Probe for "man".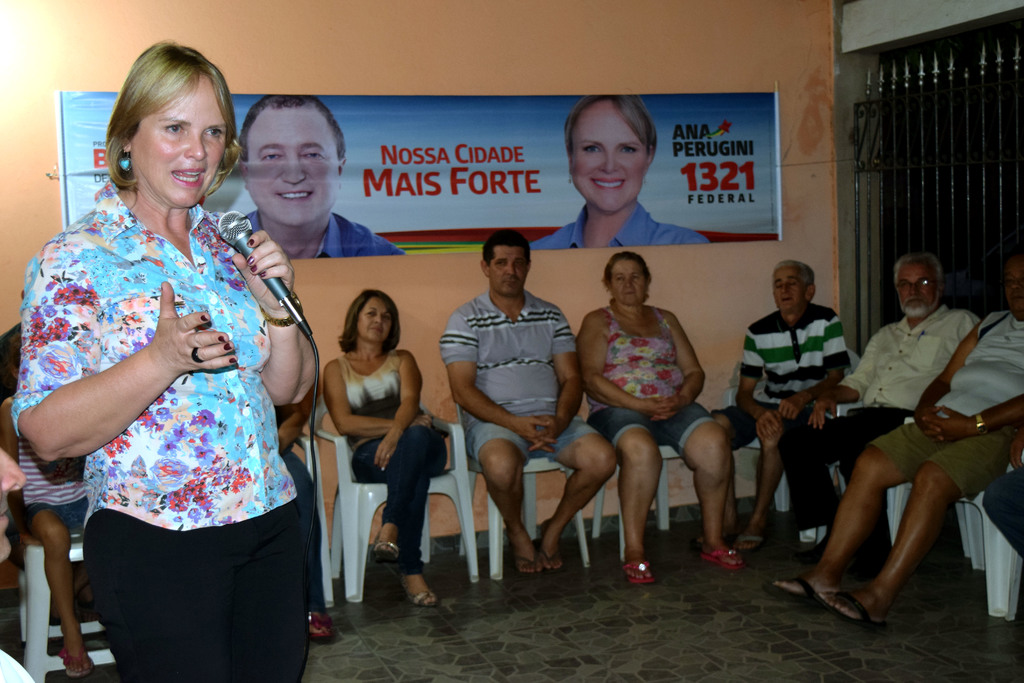
Probe result: pyautogui.locateOnScreen(760, 252, 1023, 634).
